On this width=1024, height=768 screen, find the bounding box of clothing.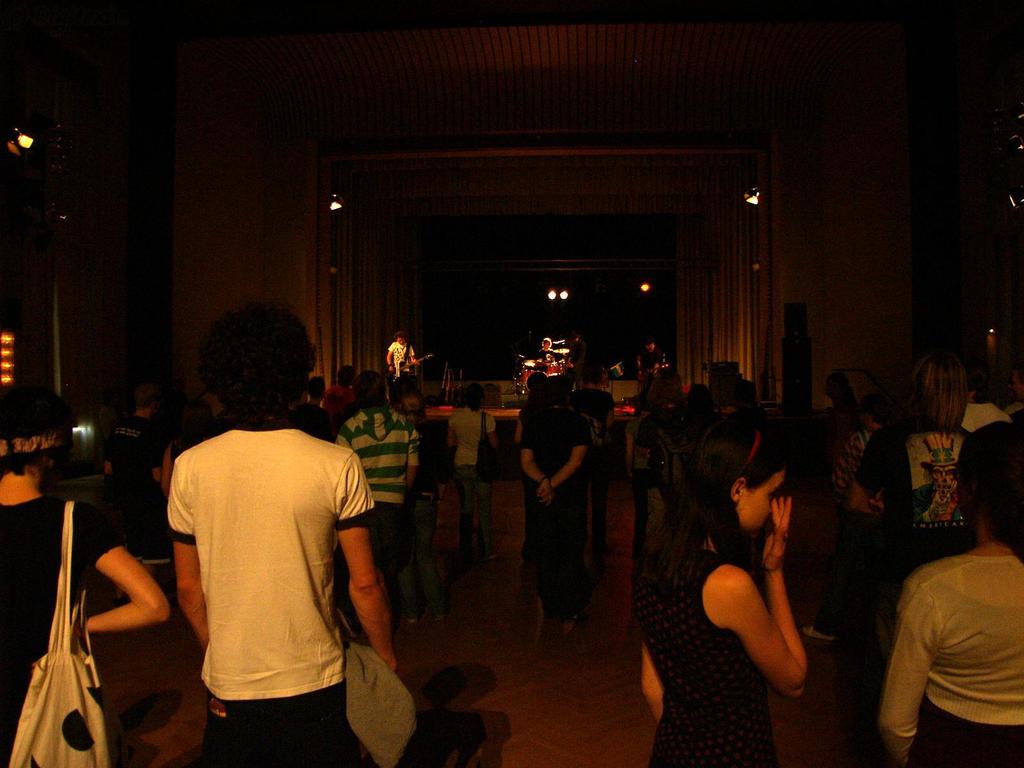
Bounding box: detection(636, 548, 780, 767).
